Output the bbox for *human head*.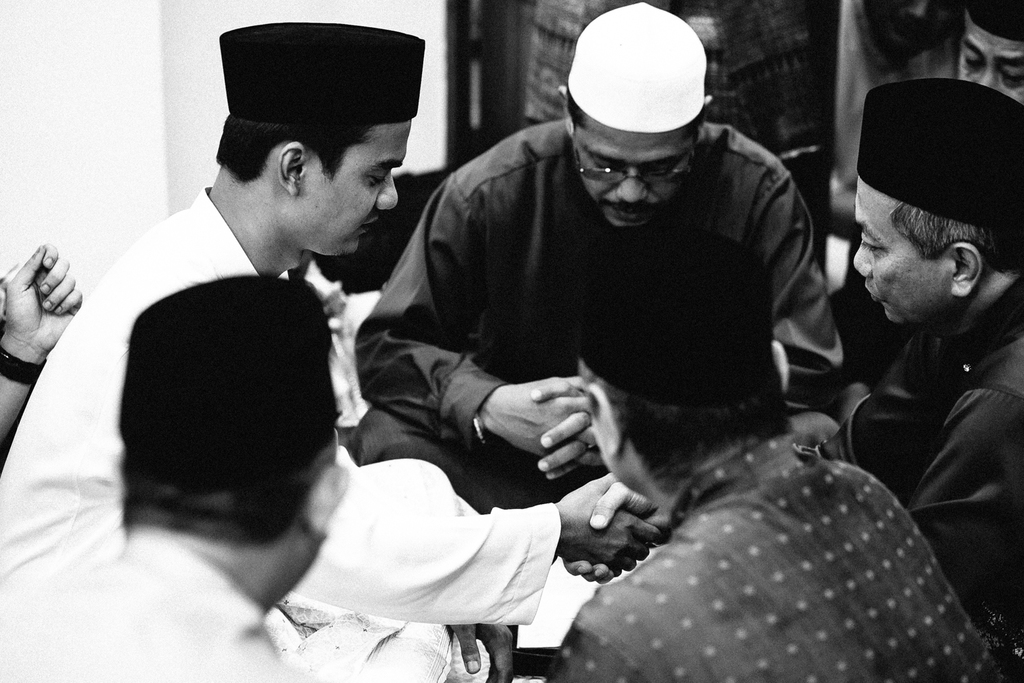
<bbox>851, 78, 1023, 331</bbox>.
